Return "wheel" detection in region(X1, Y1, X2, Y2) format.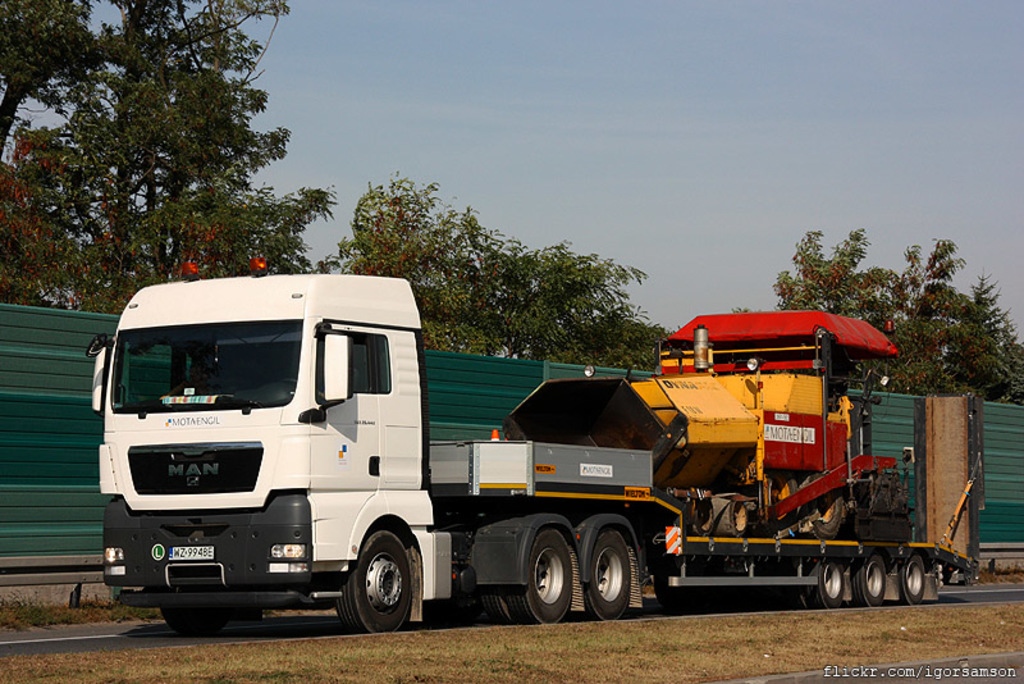
region(812, 485, 842, 539).
